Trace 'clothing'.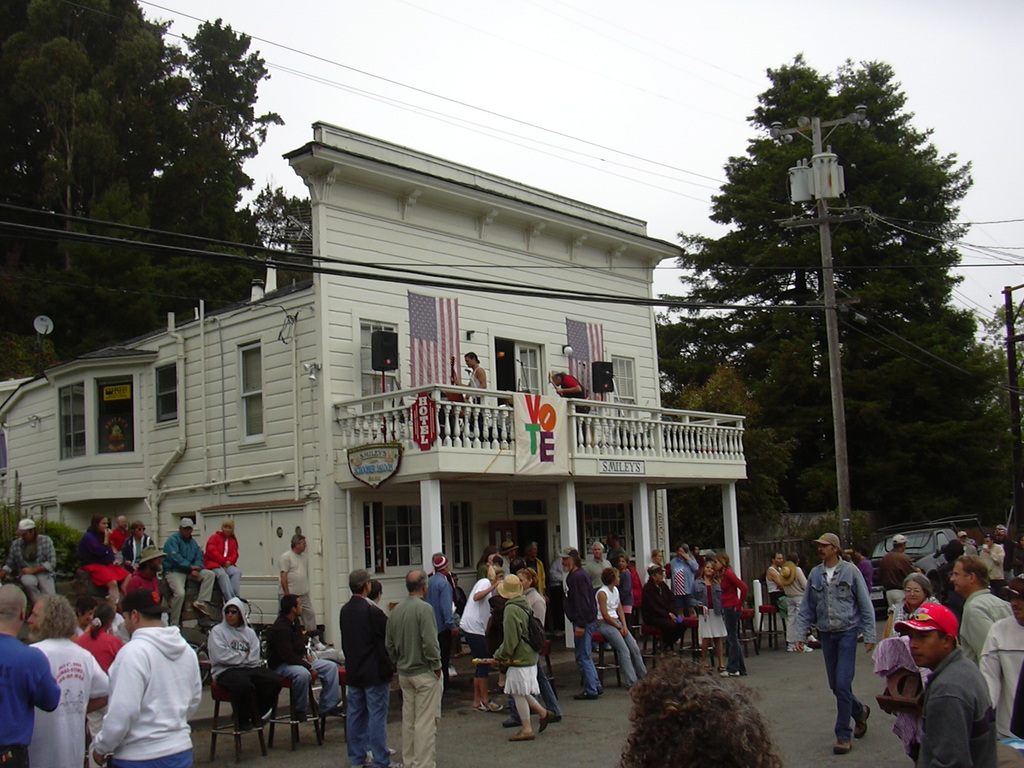
Traced to box(123, 563, 160, 601).
